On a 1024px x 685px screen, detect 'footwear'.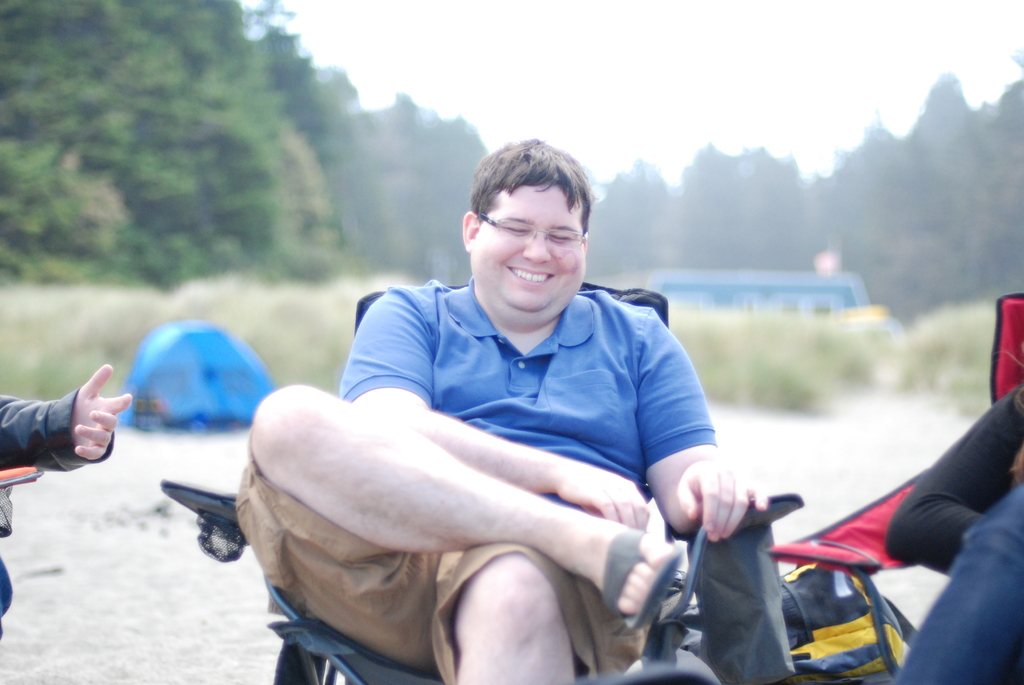
rect(600, 526, 683, 636).
